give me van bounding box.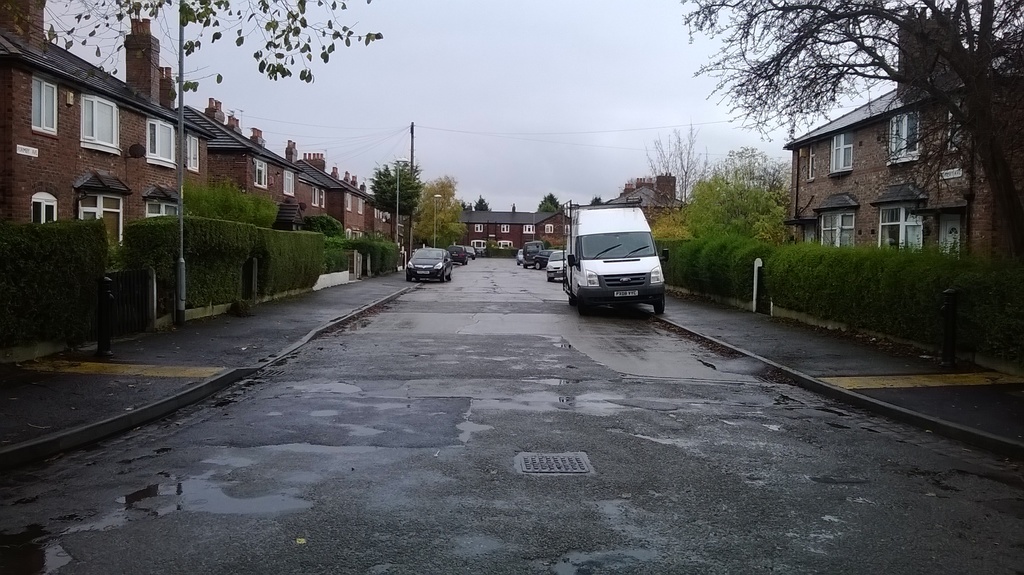
bbox=[560, 204, 668, 316].
